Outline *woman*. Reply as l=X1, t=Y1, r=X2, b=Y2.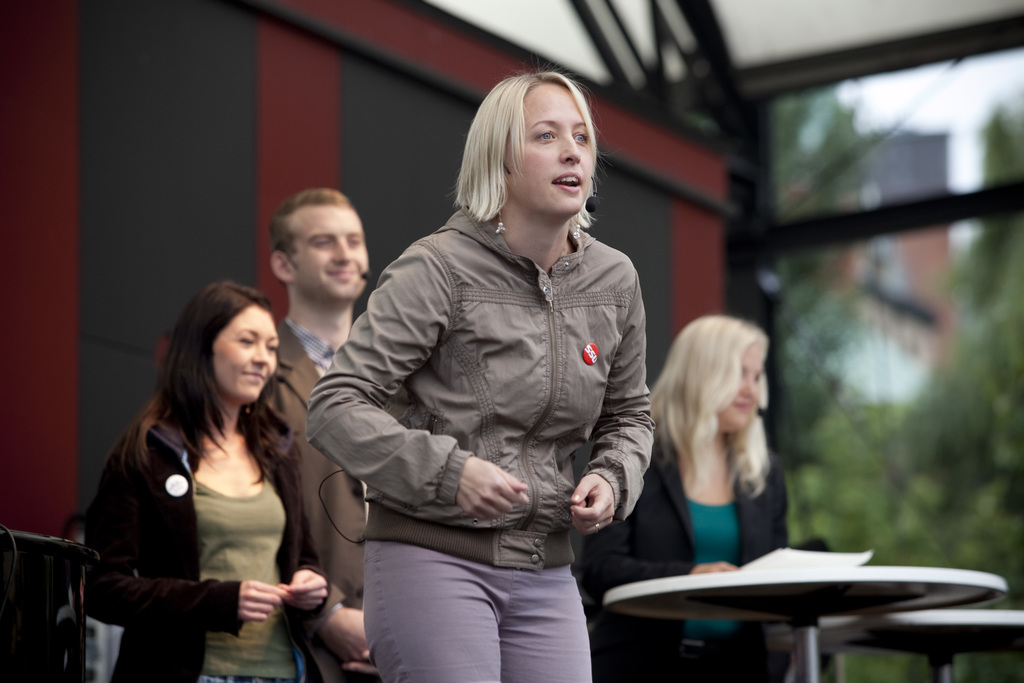
l=583, t=314, r=789, b=682.
